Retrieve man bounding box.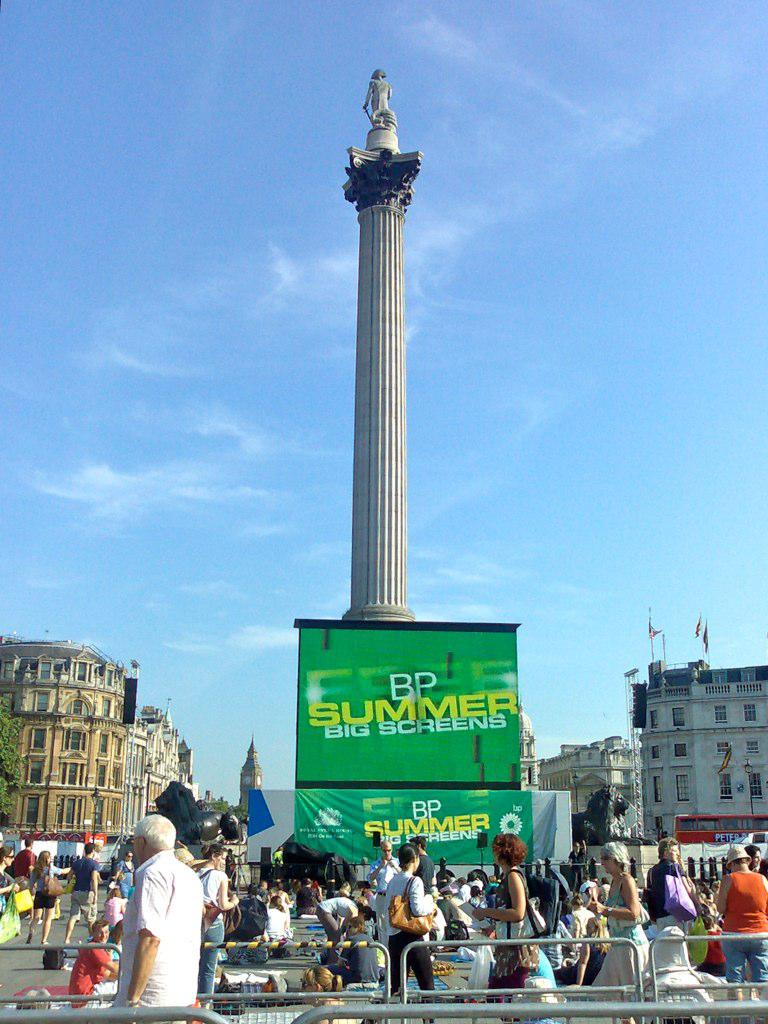
Bounding box: select_region(369, 840, 401, 946).
